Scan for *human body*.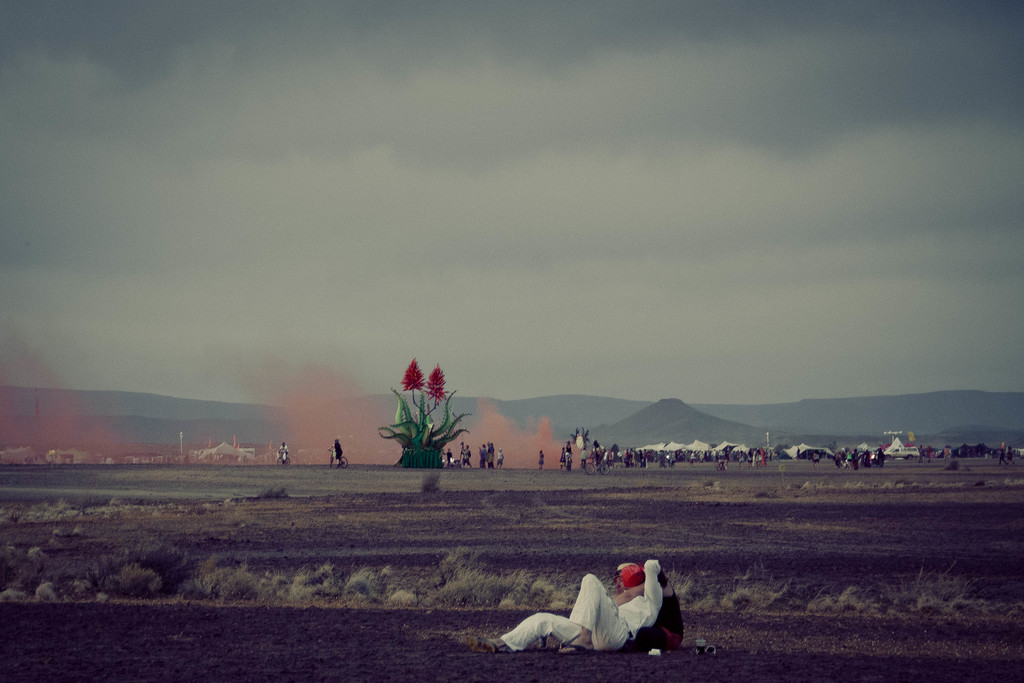
Scan result: [x1=857, y1=447, x2=870, y2=464].
